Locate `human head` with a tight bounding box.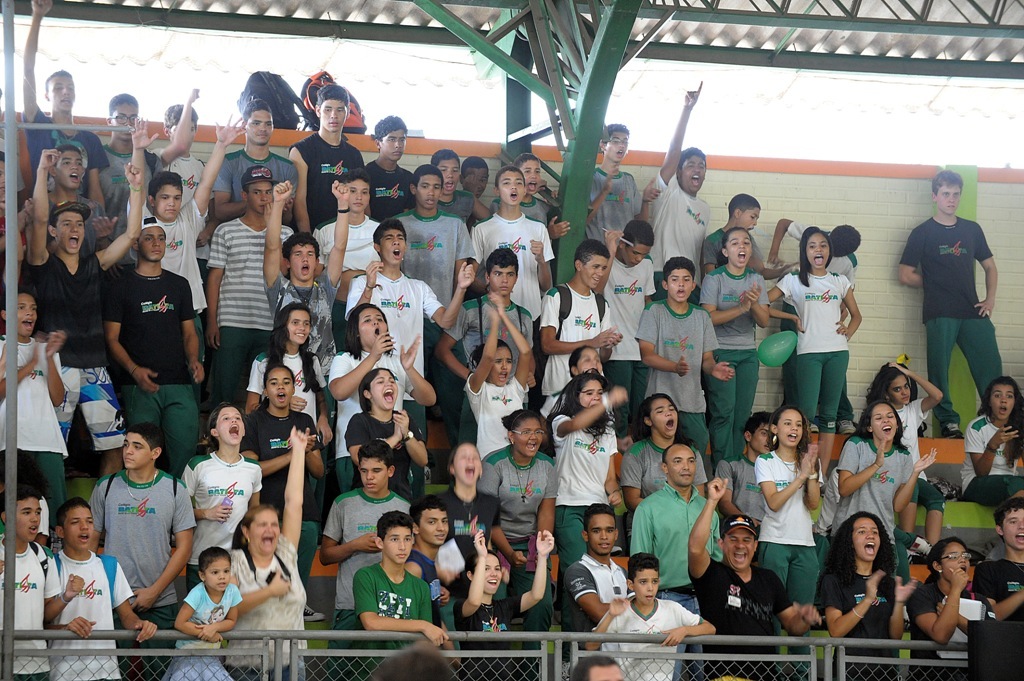
detection(465, 549, 504, 595).
